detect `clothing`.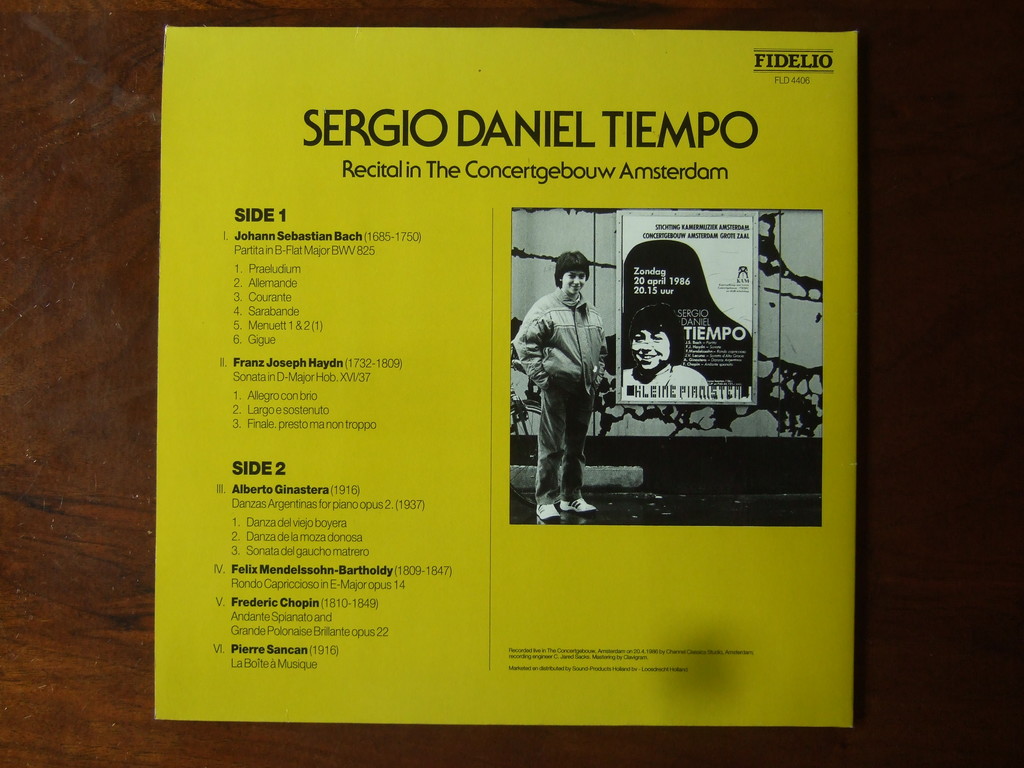
Detected at (512,286,611,520).
